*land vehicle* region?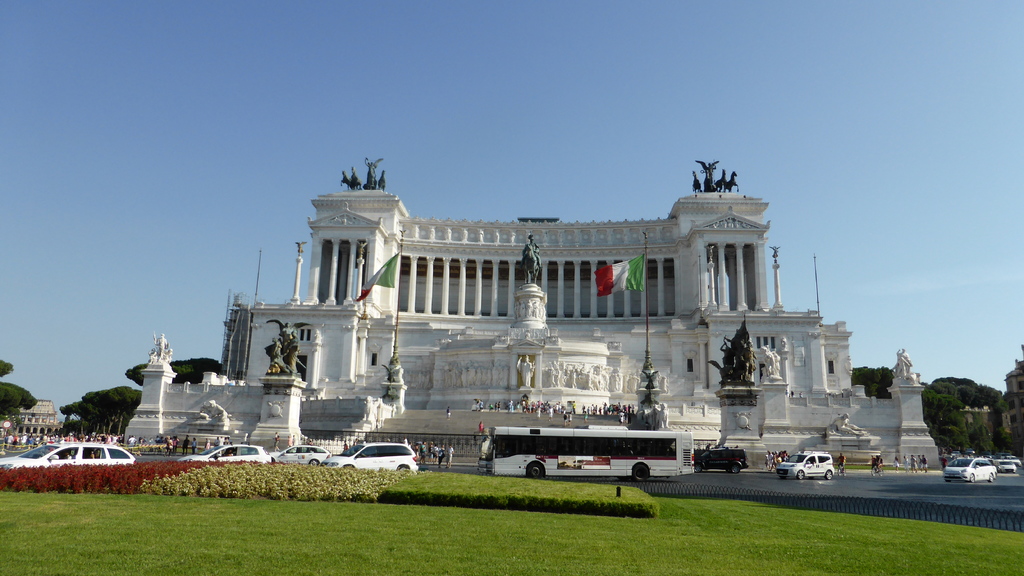
<region>998, 458, 1017, 474</region>
